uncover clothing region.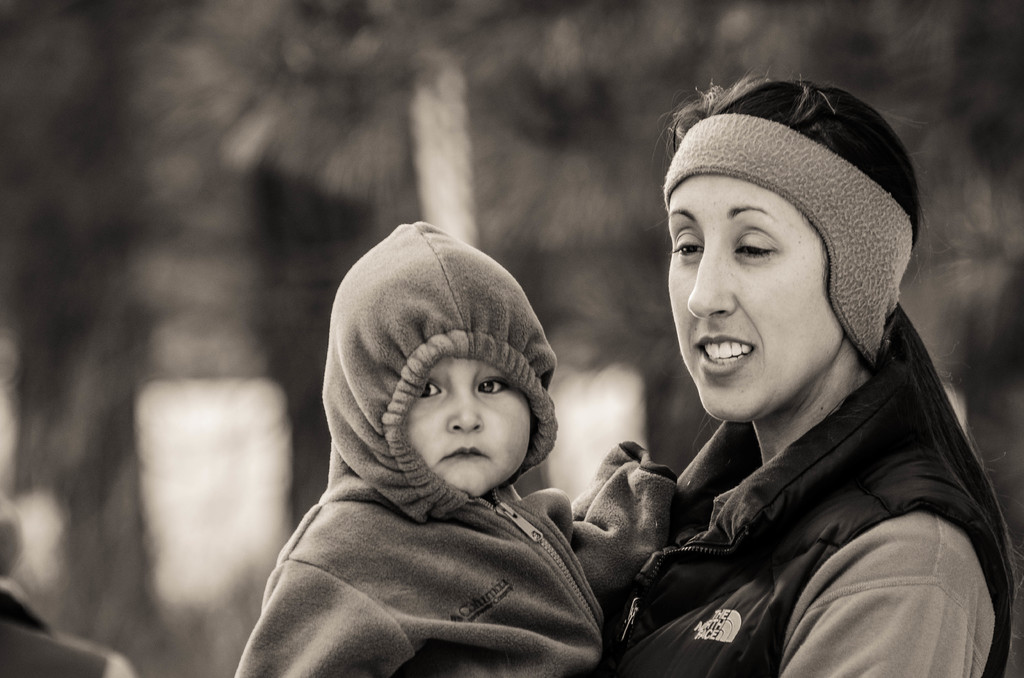
Uncovered: box(253, 258, 628, 673).
